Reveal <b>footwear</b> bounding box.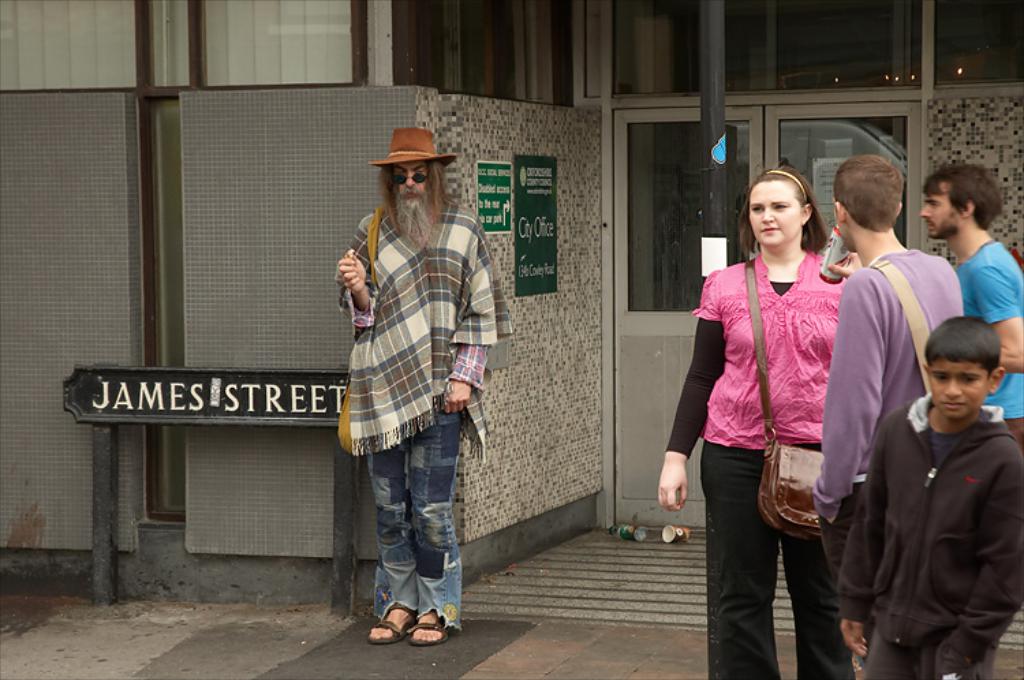
Revealed: select_region(367, 601, 412, 649).
